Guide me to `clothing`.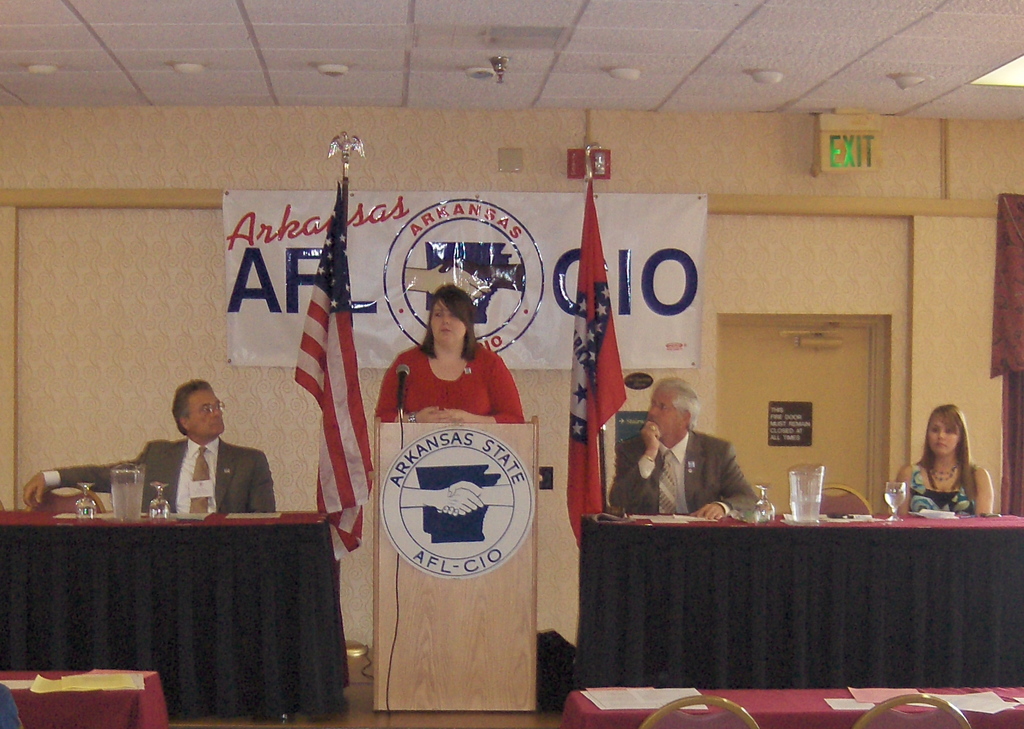
Guidance: detection(64, 427, 276, 520).
